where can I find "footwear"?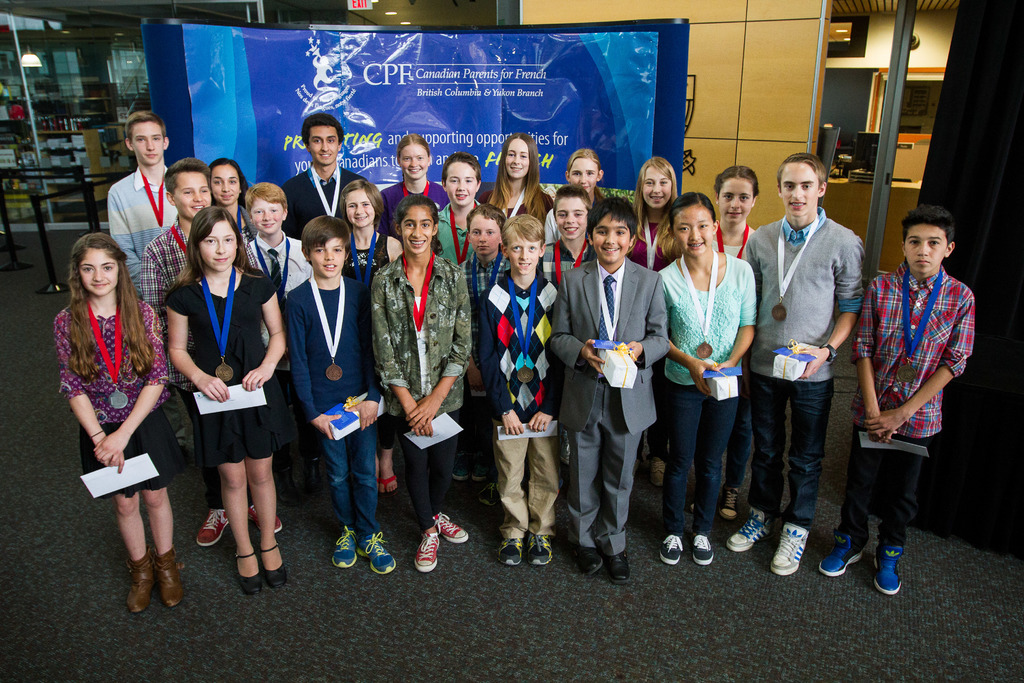
You can find it at (left=690, top=532, right=719, bottom=565).
